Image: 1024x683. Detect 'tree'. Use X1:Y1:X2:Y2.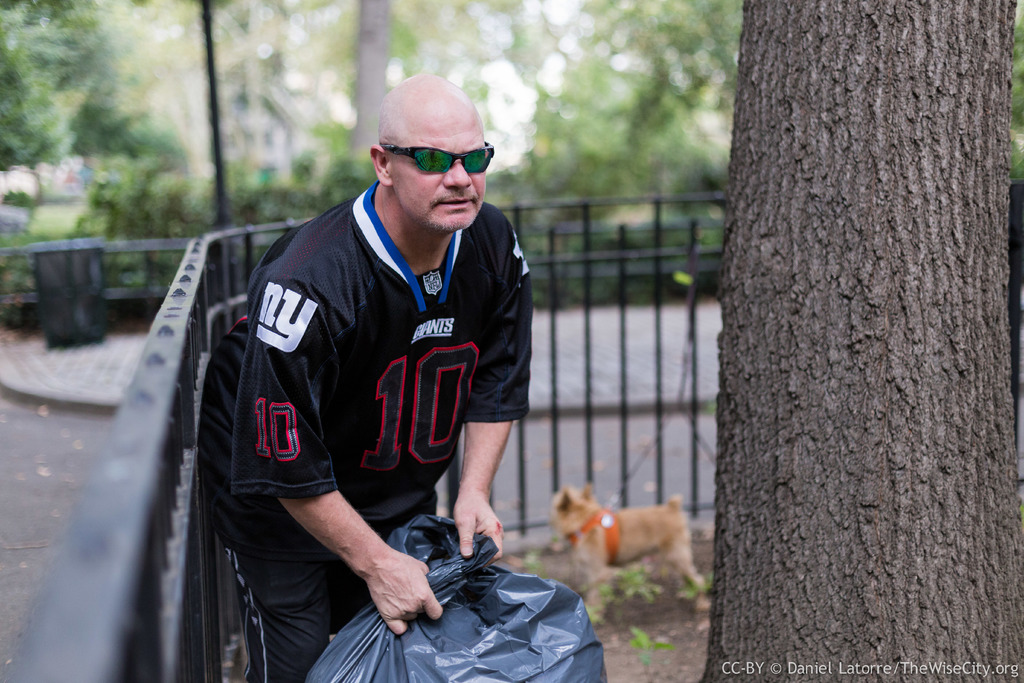
699:0:1020:682.
